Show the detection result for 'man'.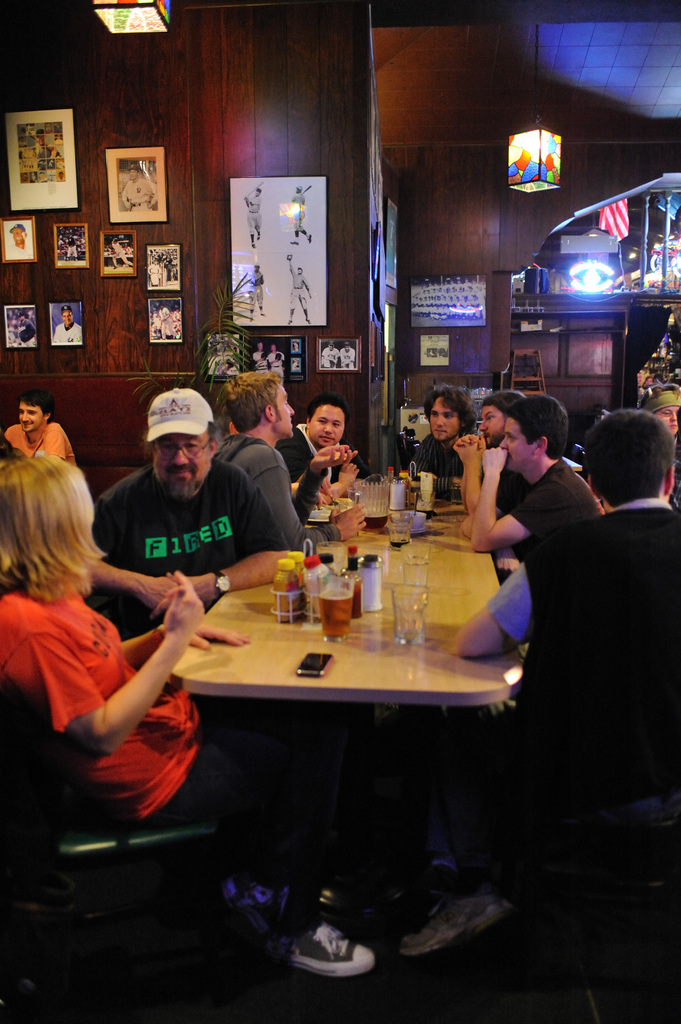
bbox=(0, 391, 76, 468).
